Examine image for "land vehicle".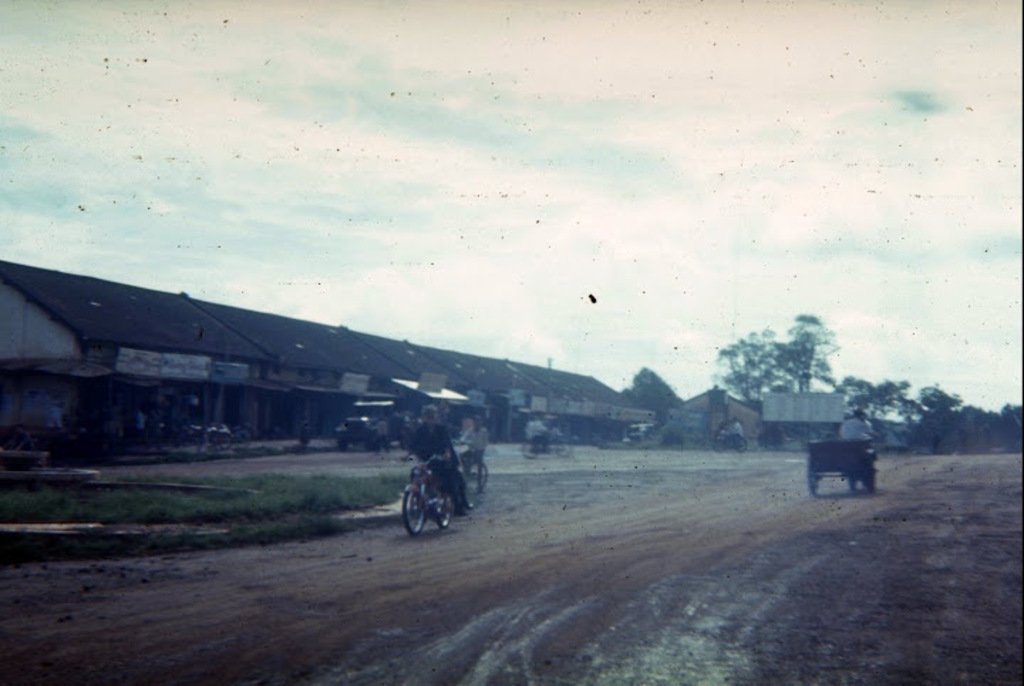
Examination result: locate(458, 438, 491, 512).
